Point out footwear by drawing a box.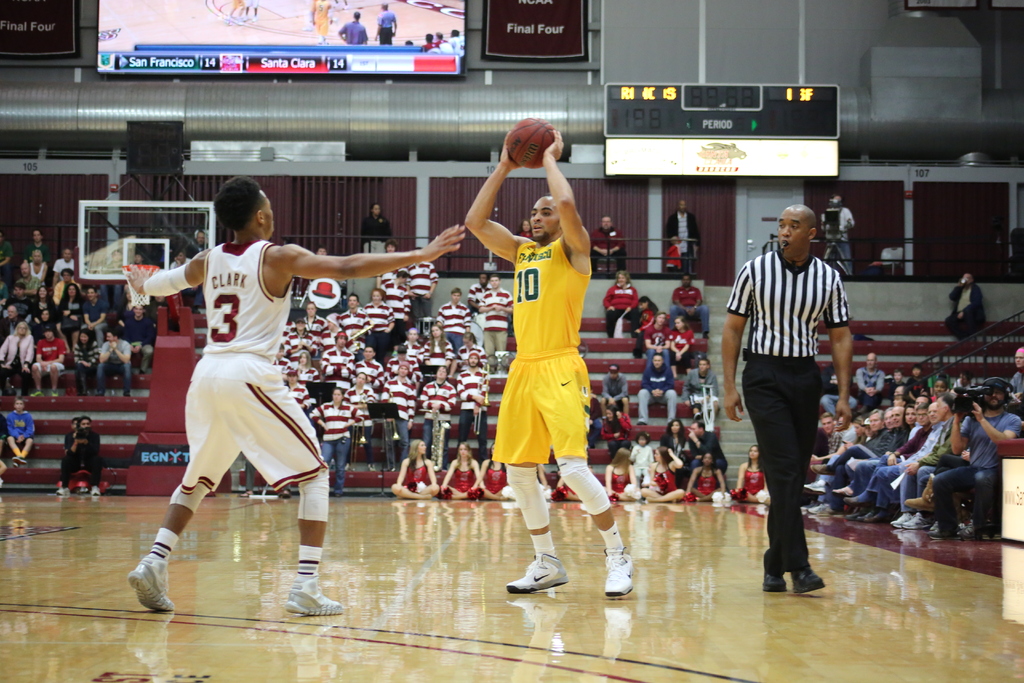
{"x1": 845, "y1": 492, "x2": 857, "y2": 504}.
